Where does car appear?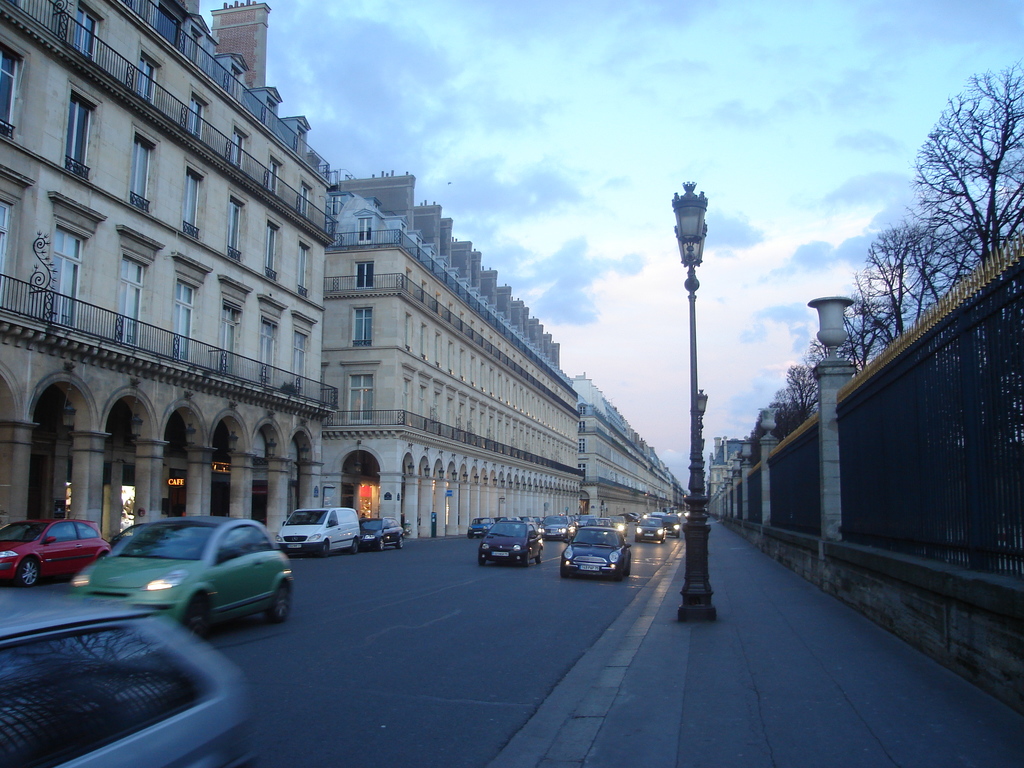
Appears at pyautogui.locateOnScreen(561, 524, 632, 582).
